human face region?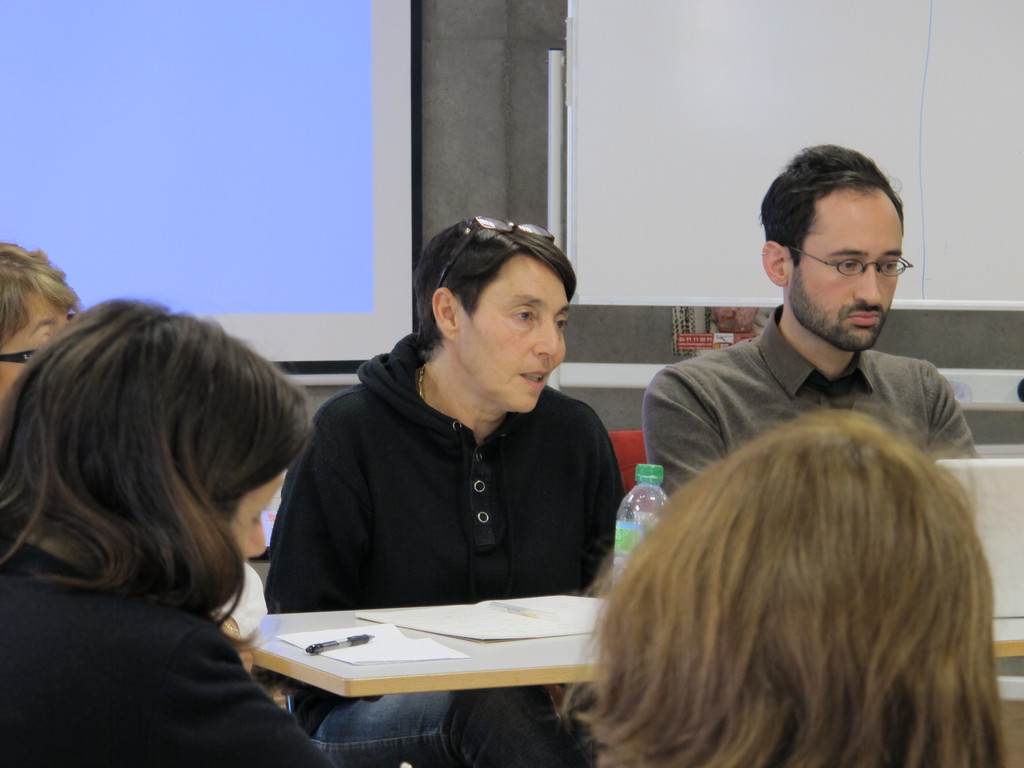
(x1=448, y1=250, x2=575, y2=420)
